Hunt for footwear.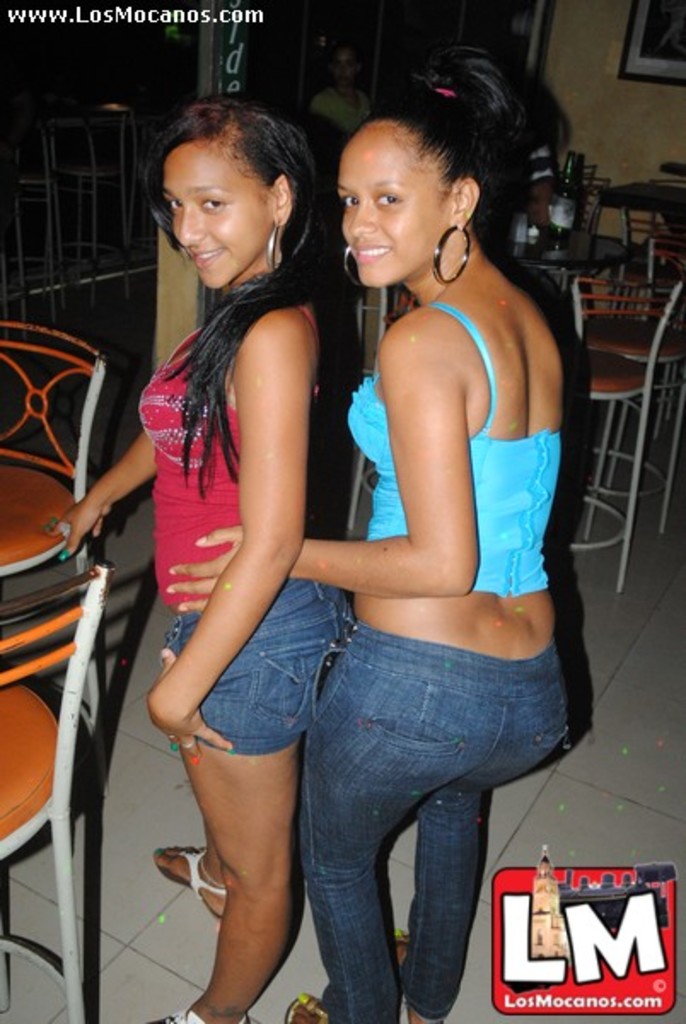
Hunted down at 292,988,328,1022.
